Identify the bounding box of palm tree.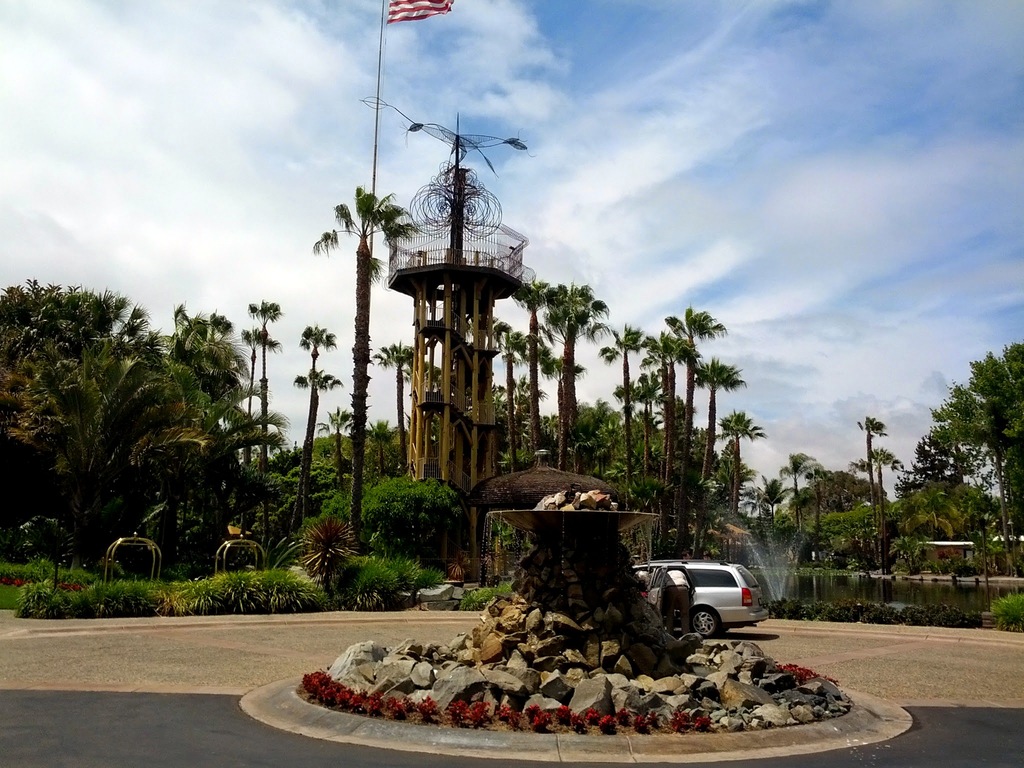
bbox=[677, 303, 730, 509].
